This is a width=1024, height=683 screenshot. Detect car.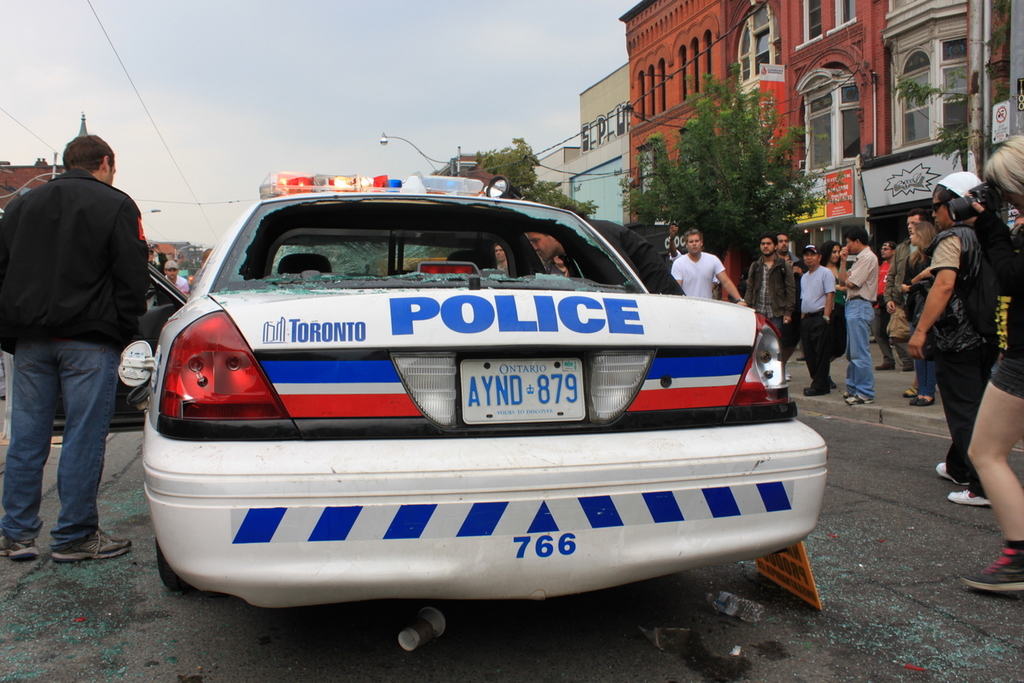
x1=130 y1=178 x2=834 y2=628.
